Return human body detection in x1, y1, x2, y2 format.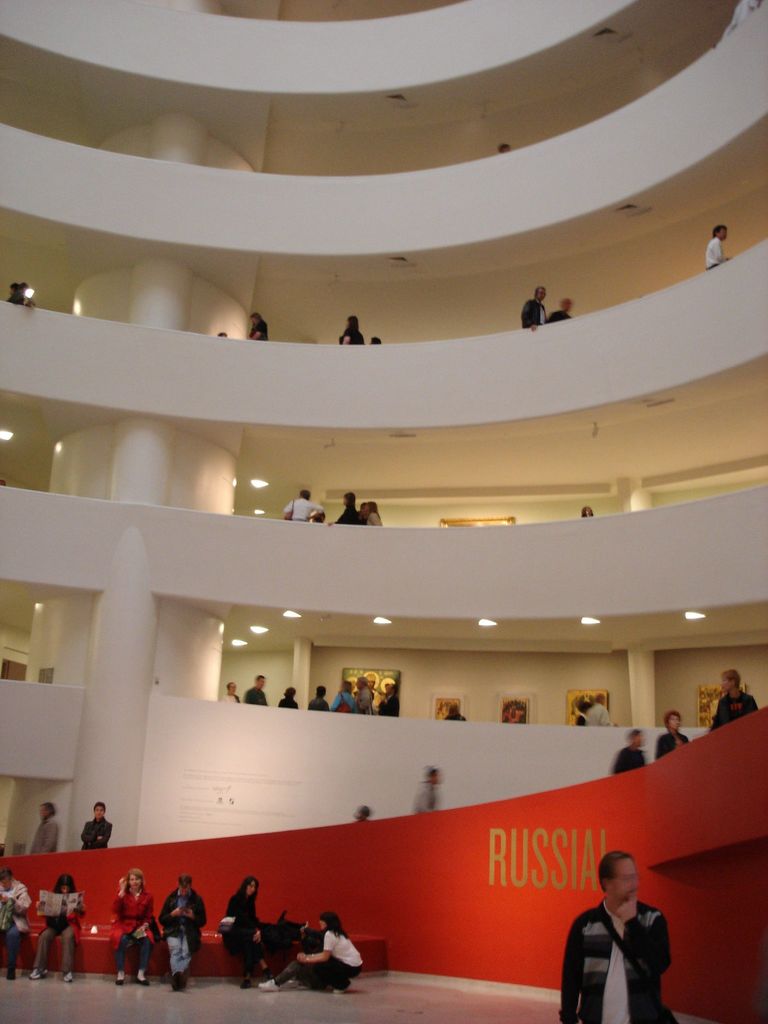
356, 676, 371, 707.
